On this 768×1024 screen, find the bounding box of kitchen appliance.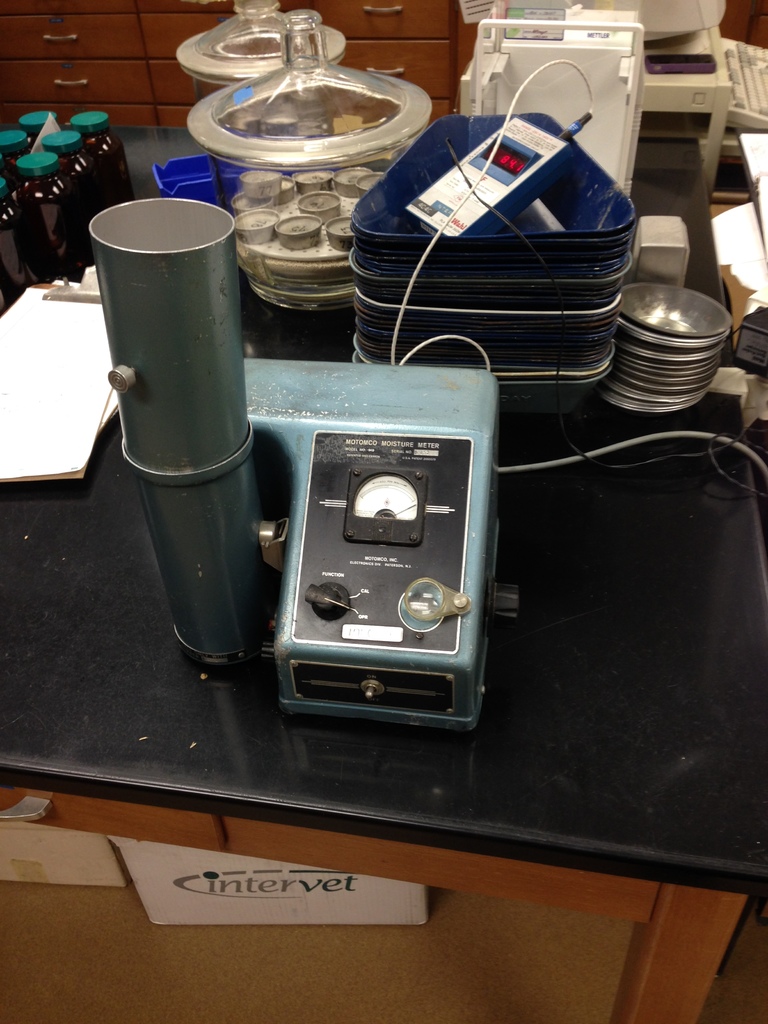
Bounding box: locate(0, 180, 36, 295).
